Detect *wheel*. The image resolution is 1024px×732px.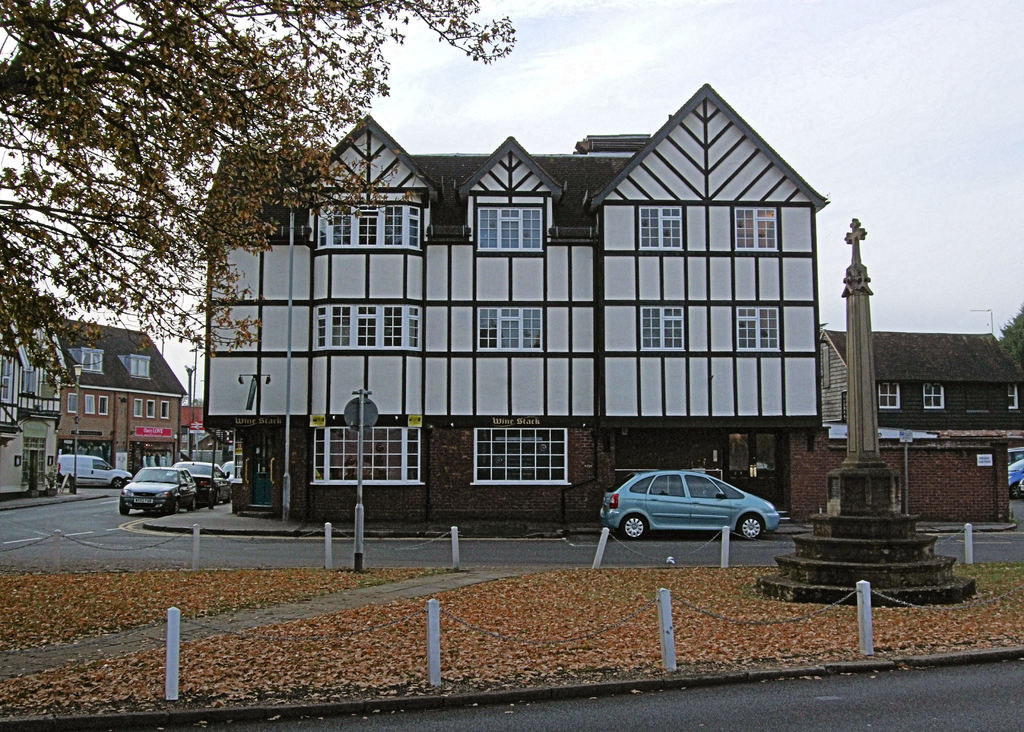
<bbox>212, 486, 221, 508</bbox>.
